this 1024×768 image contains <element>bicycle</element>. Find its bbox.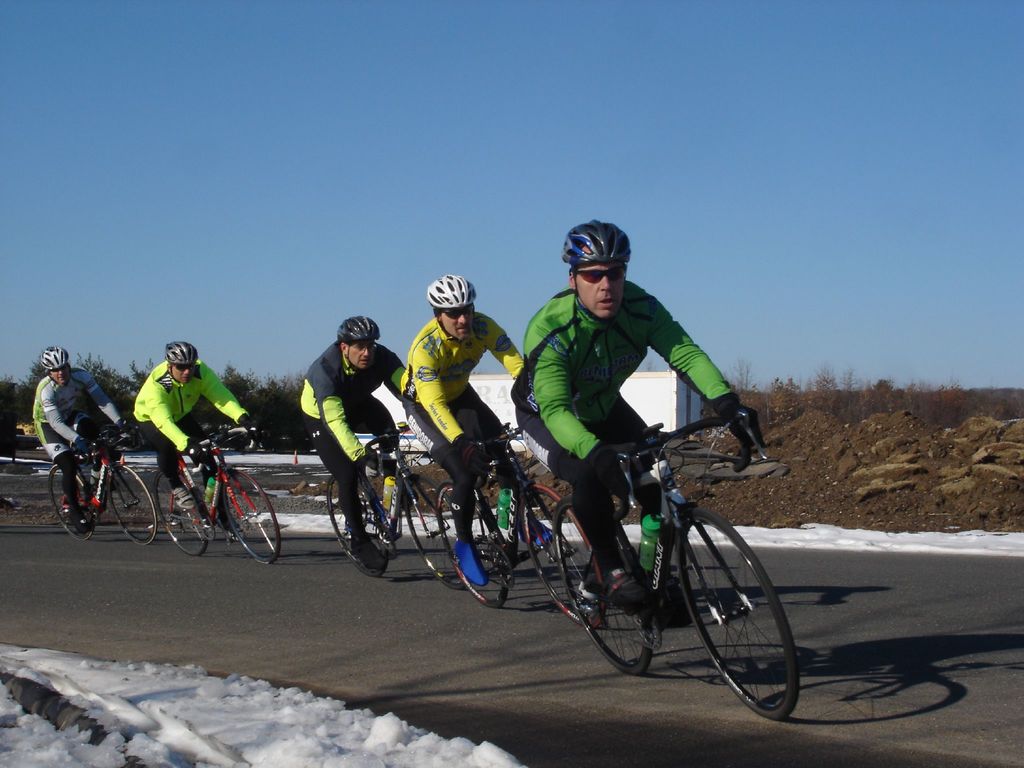
(left=157, top=421, right=280, bottom=568).
